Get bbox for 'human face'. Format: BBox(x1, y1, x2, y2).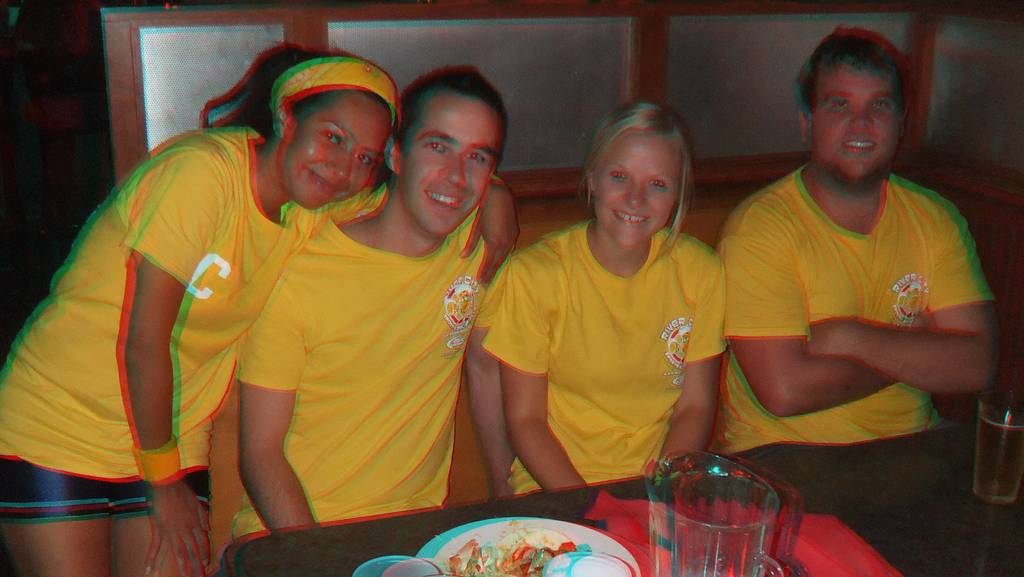
BBox(398, 93, 504, 243).
